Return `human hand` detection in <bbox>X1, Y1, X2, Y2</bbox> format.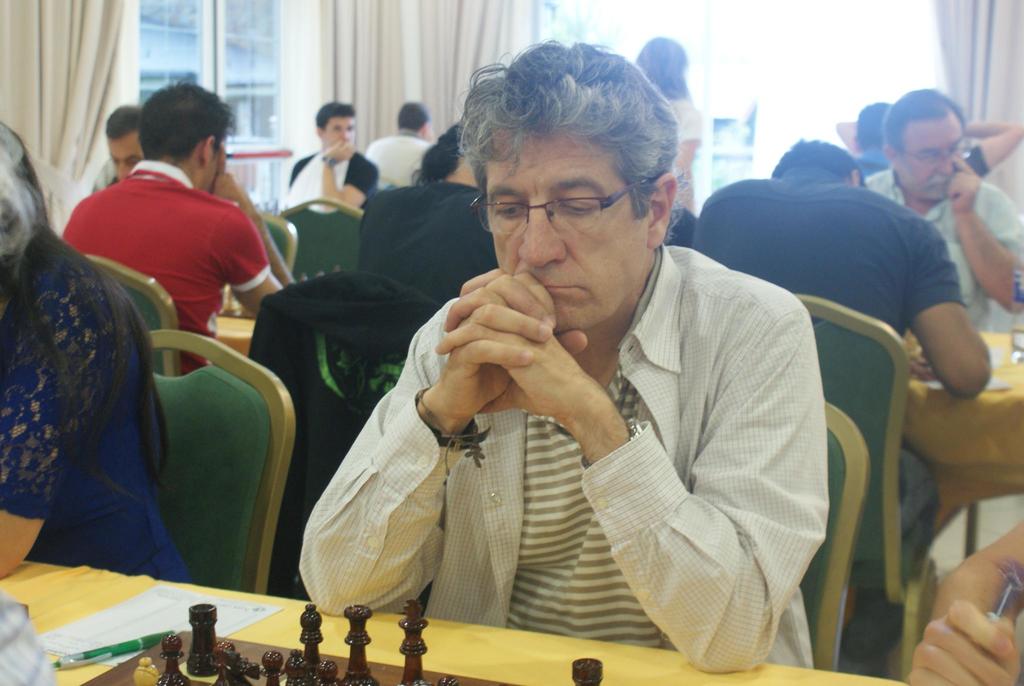
<bbox>431, 264, 599, 418</bbox>.
